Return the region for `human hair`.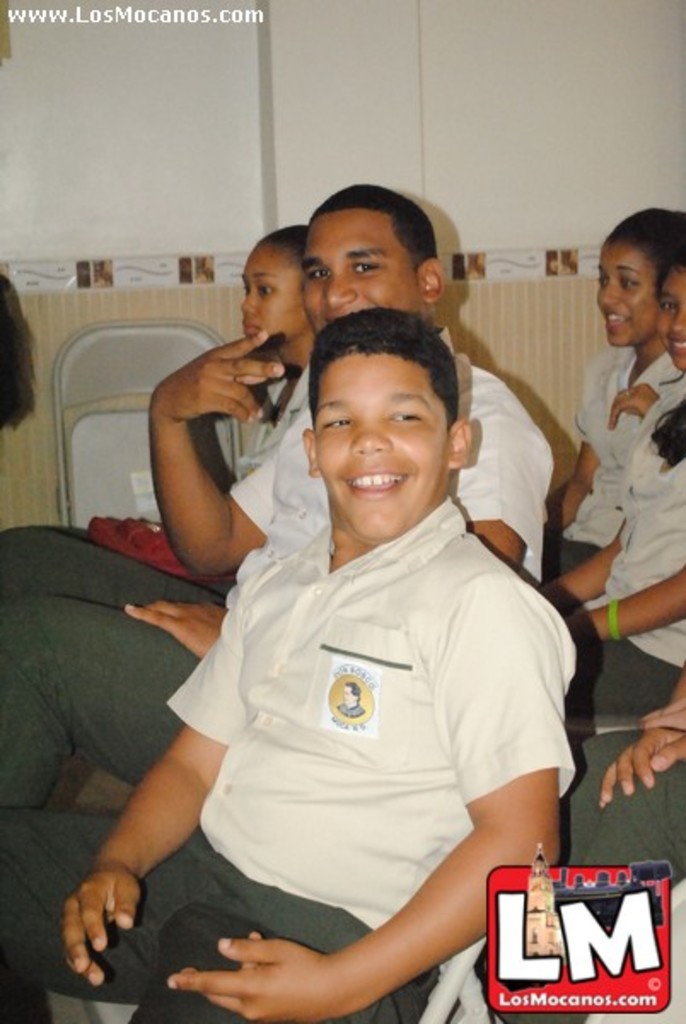
(x1=660, y1=236, x2=684, y2=278).
